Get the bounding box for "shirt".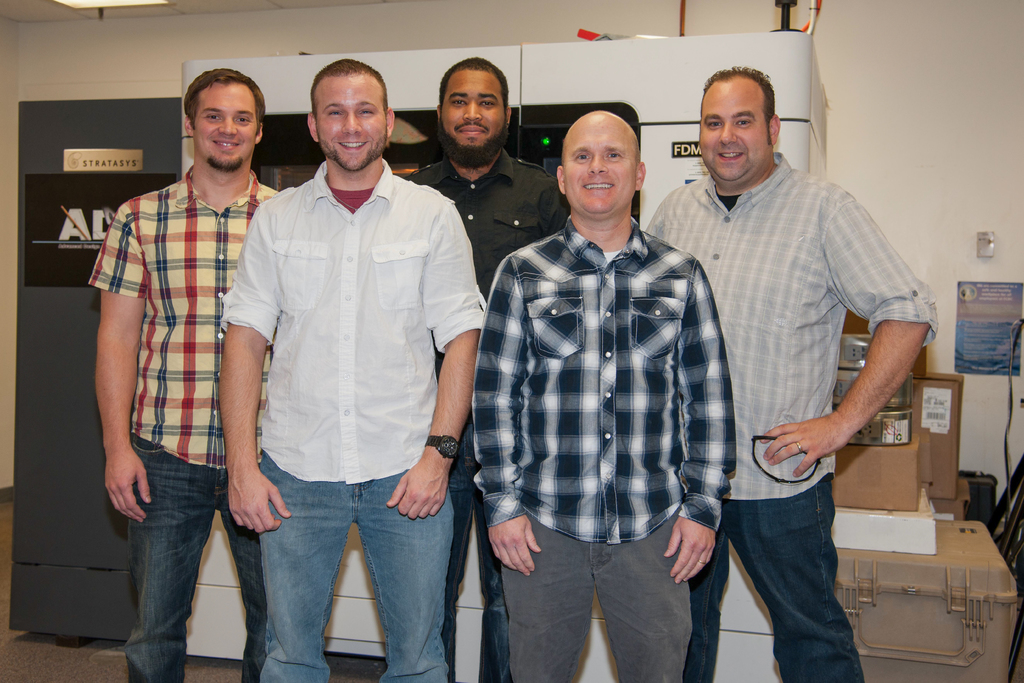
<box>463,215,740,548</box>.
